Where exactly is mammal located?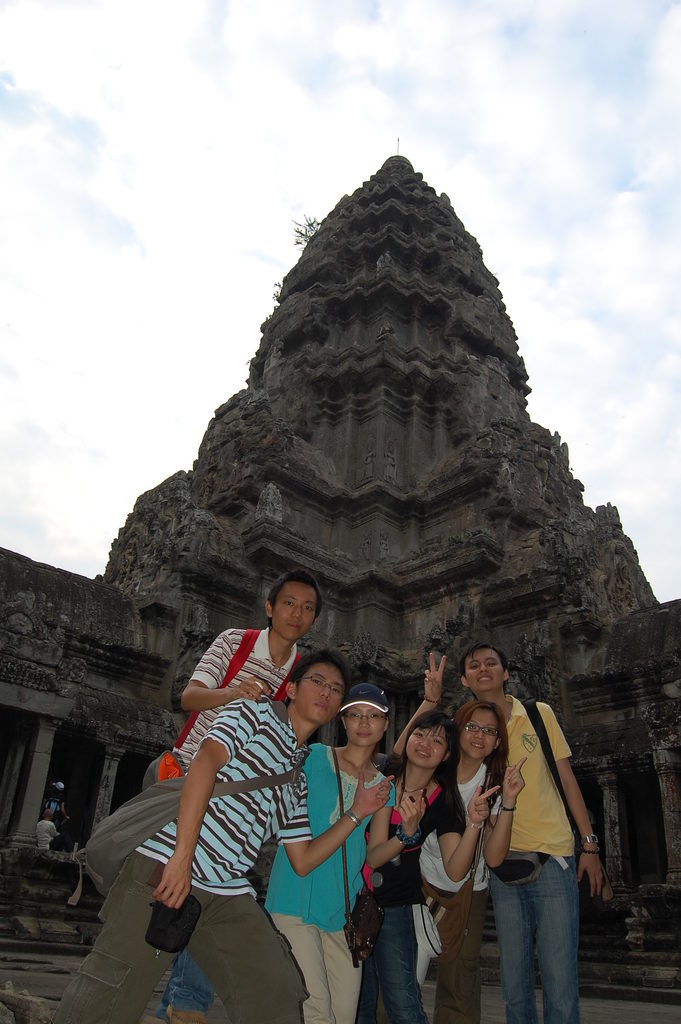
Its bounding box is locate(352, 711, 501, 1023).
